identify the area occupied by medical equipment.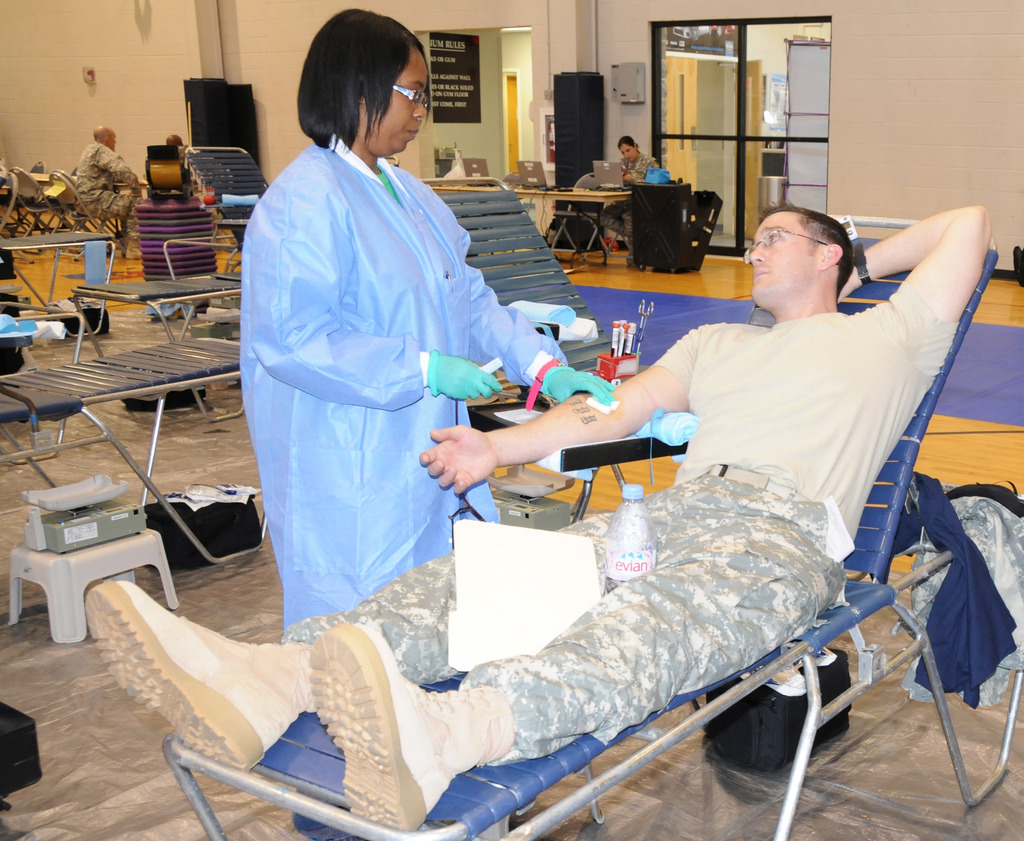
Area: [x1=181, y1=143, x2=280, y2=266].
